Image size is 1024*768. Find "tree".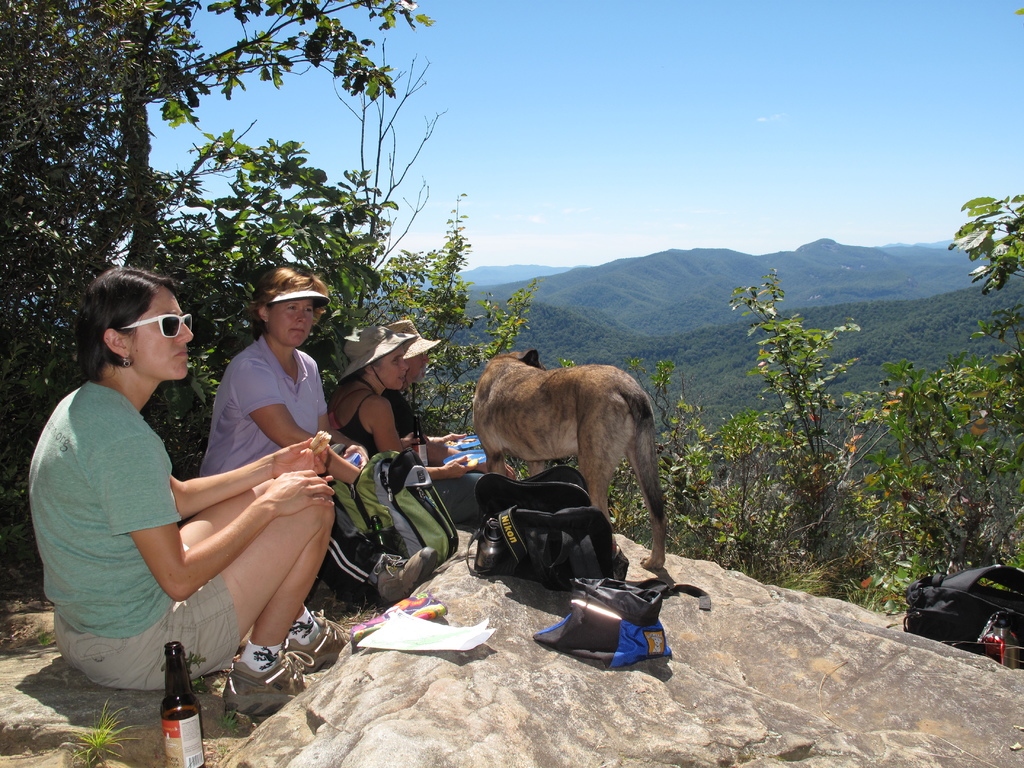
[left=0, top=0, right=432, bottom=273].
